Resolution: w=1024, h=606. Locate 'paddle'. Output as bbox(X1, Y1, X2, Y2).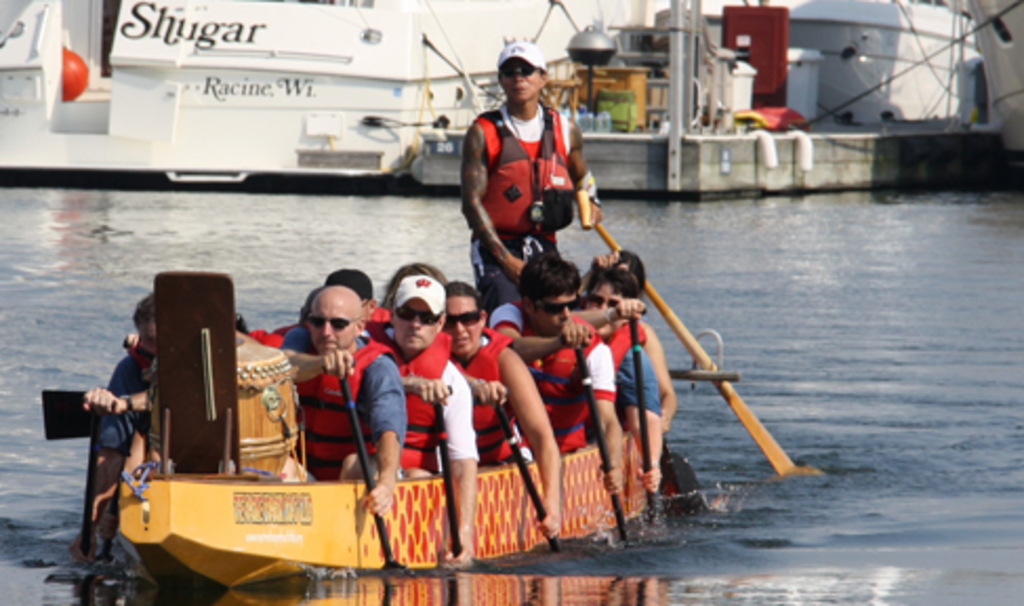
bbox(326, 362, 404, 572).
